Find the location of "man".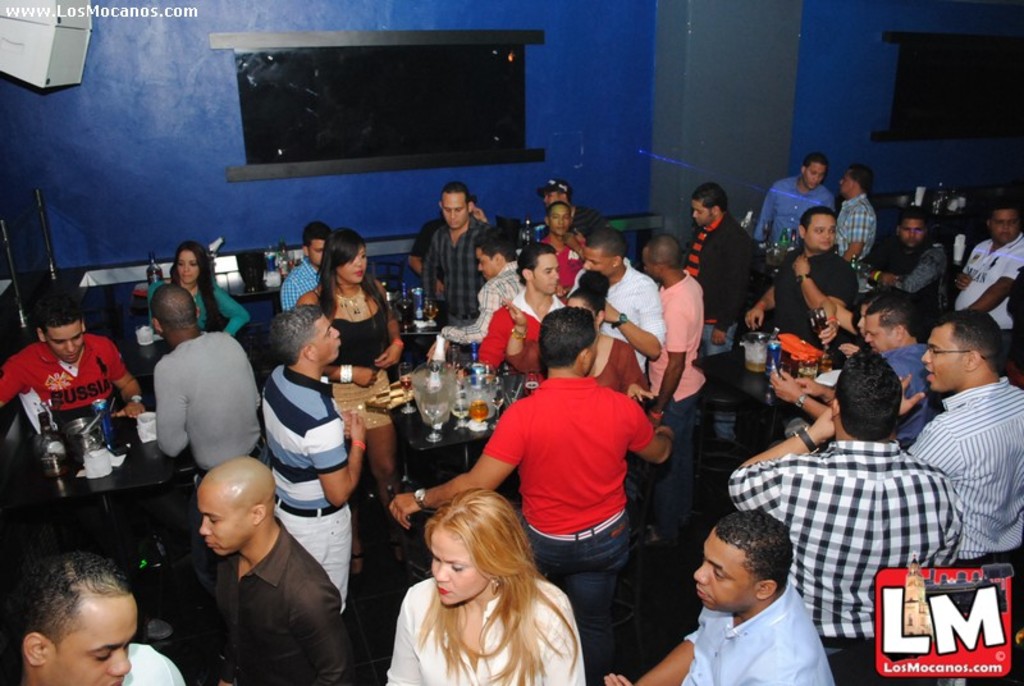
Location: 428, 227, 526, 362.
